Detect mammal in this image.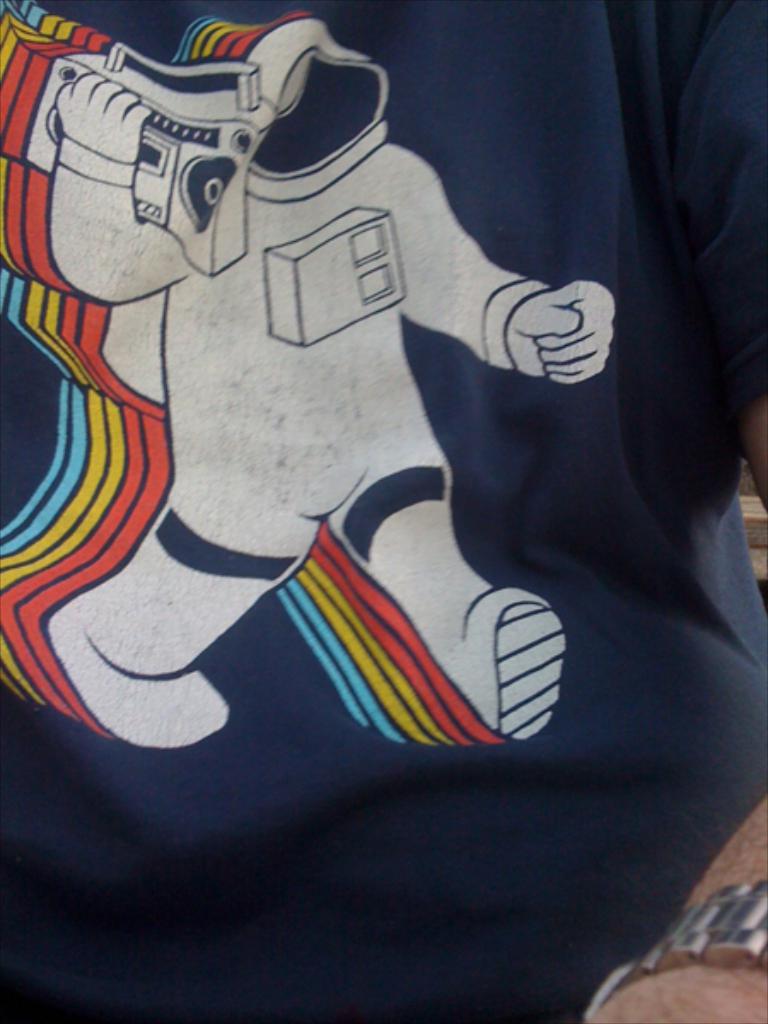
Detection: <box>0,0,766,1022</box>.
